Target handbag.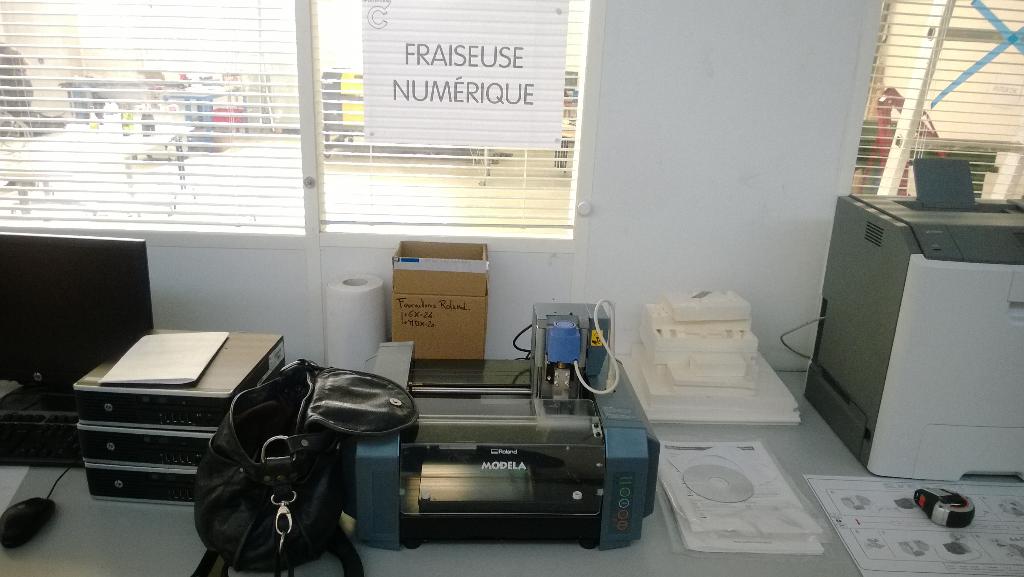
Target region: 192:360:420:576.
